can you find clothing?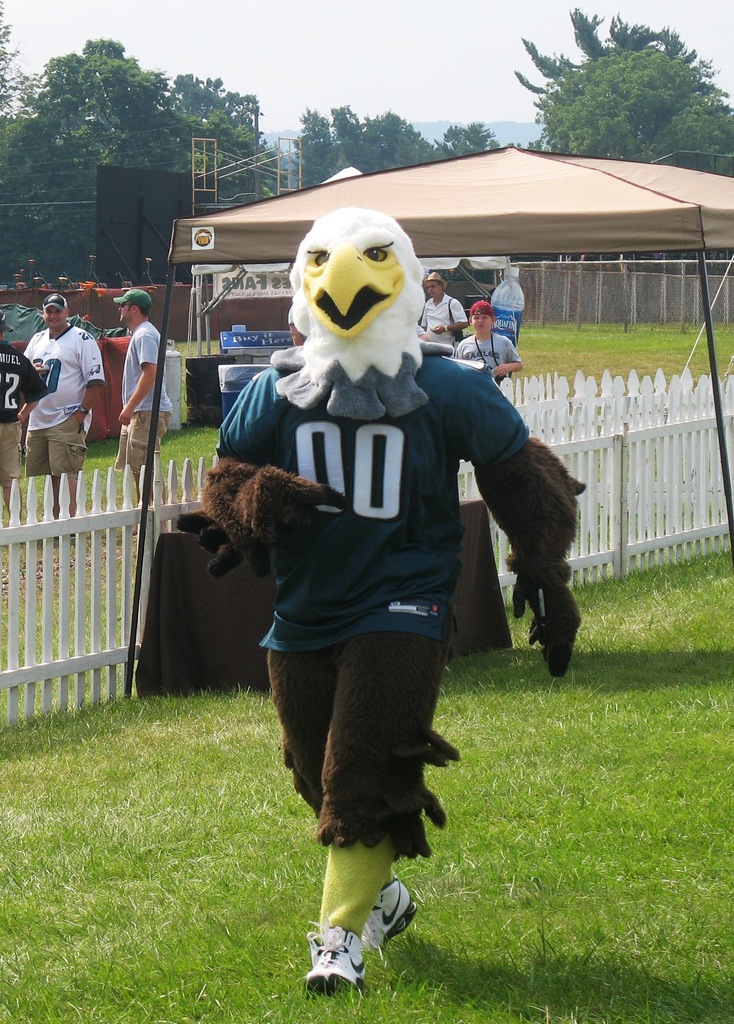
Yes, bounding box: (left=454, top=333, right=521, bottom=383).
